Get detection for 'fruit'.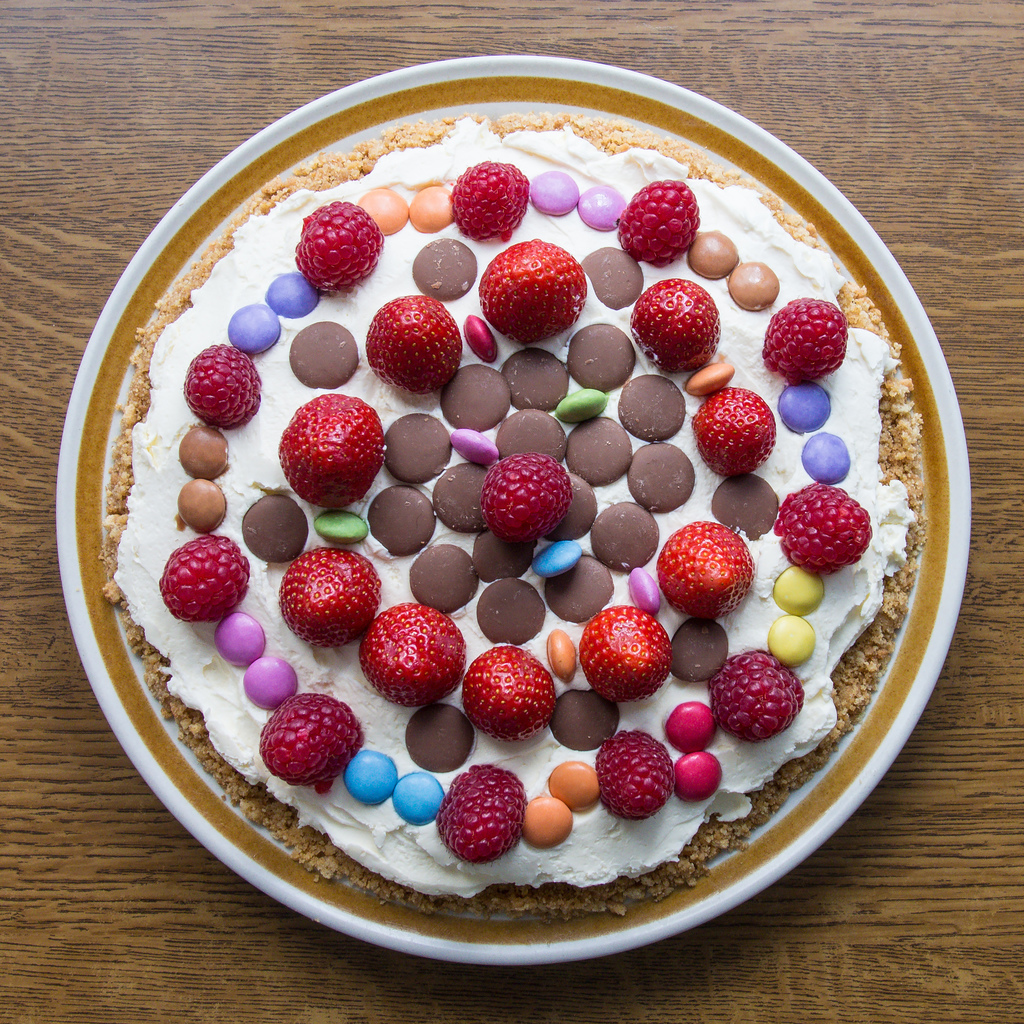
Detection: crop(436, 764, 529, 862).
